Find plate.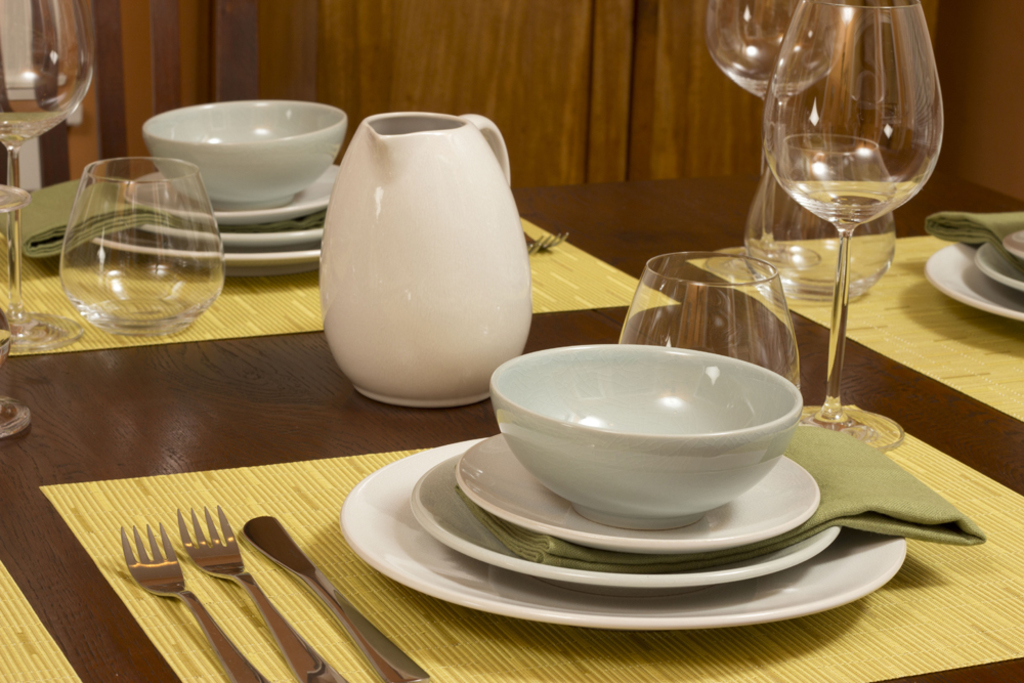
bbox=(131, 188, 352, 233).
